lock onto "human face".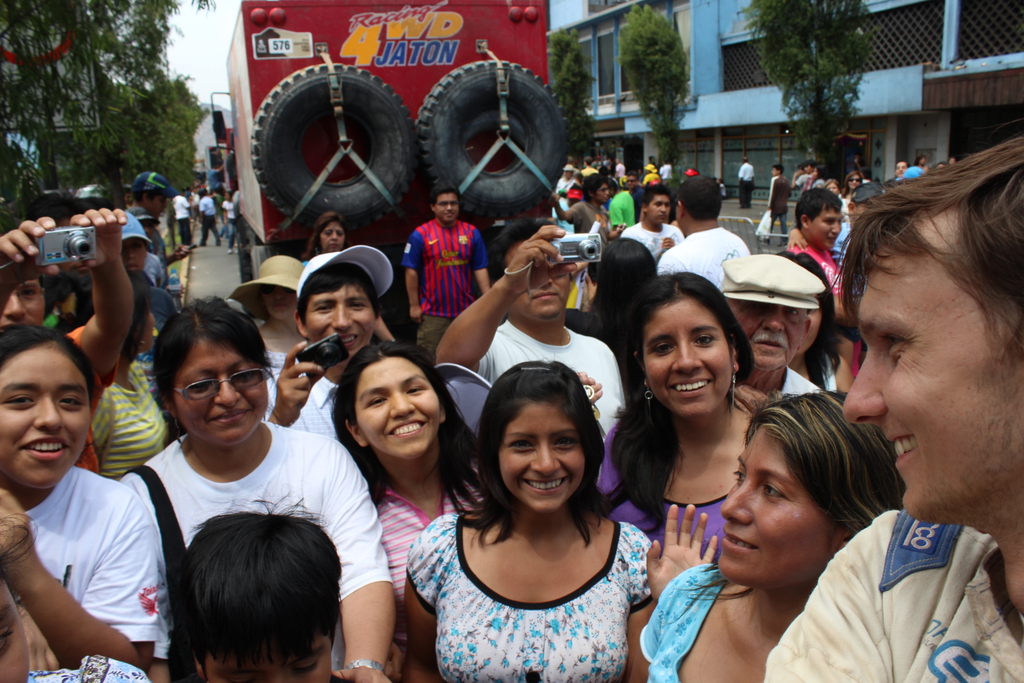
Locked: region(811, 210, 840, 249).
